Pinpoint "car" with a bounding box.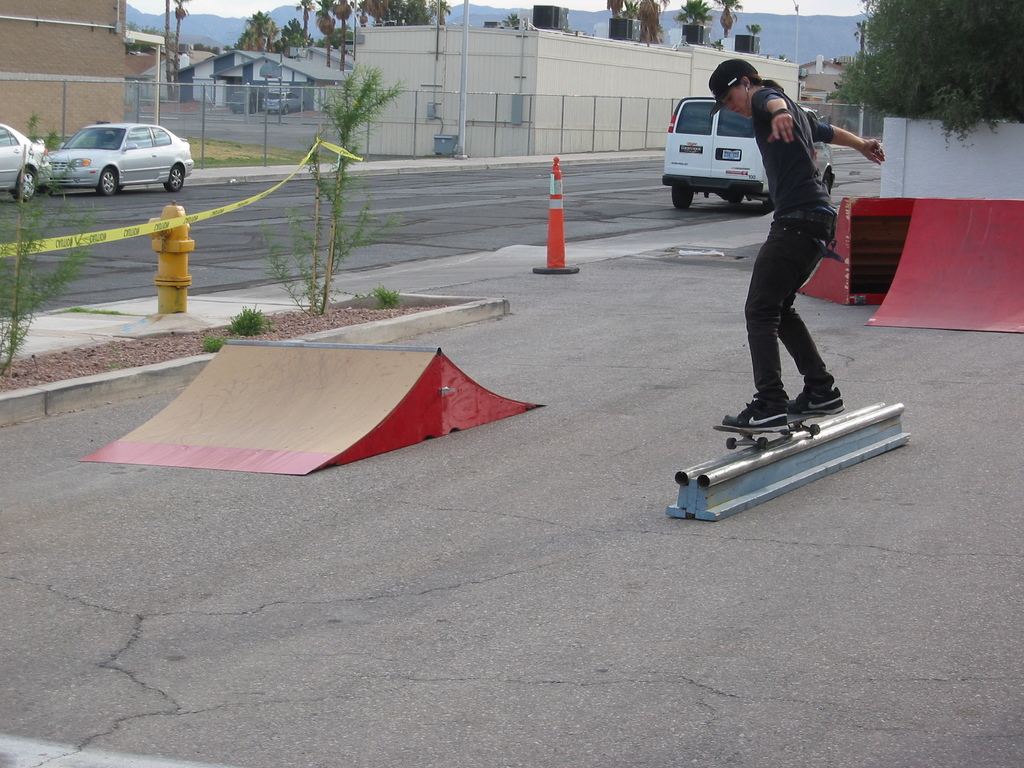
detection(230, 91, 263, 113).
